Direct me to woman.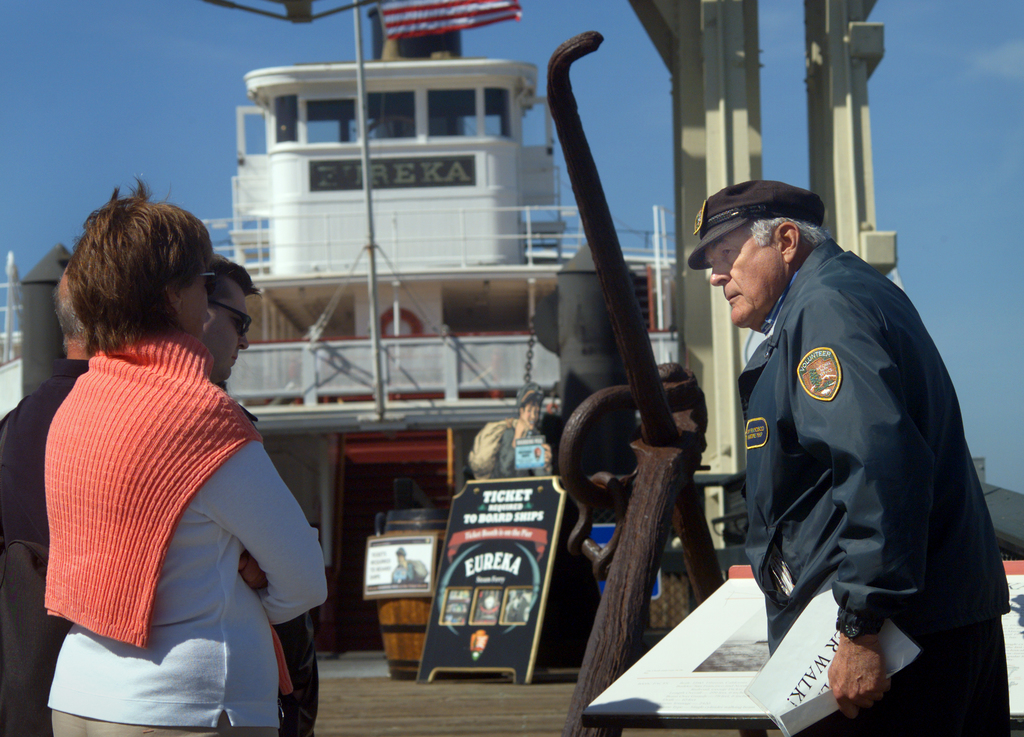
Direction: bbox=[29, 185, 340, 734].
